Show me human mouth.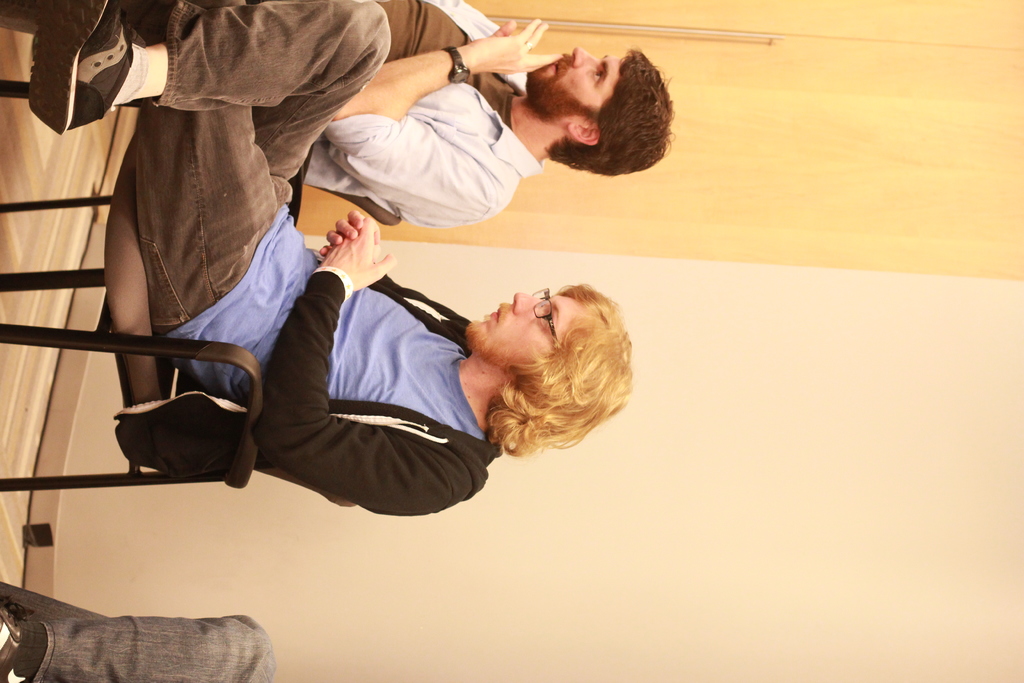
human mouth is here: bbox(550, 54, 566, 78).
